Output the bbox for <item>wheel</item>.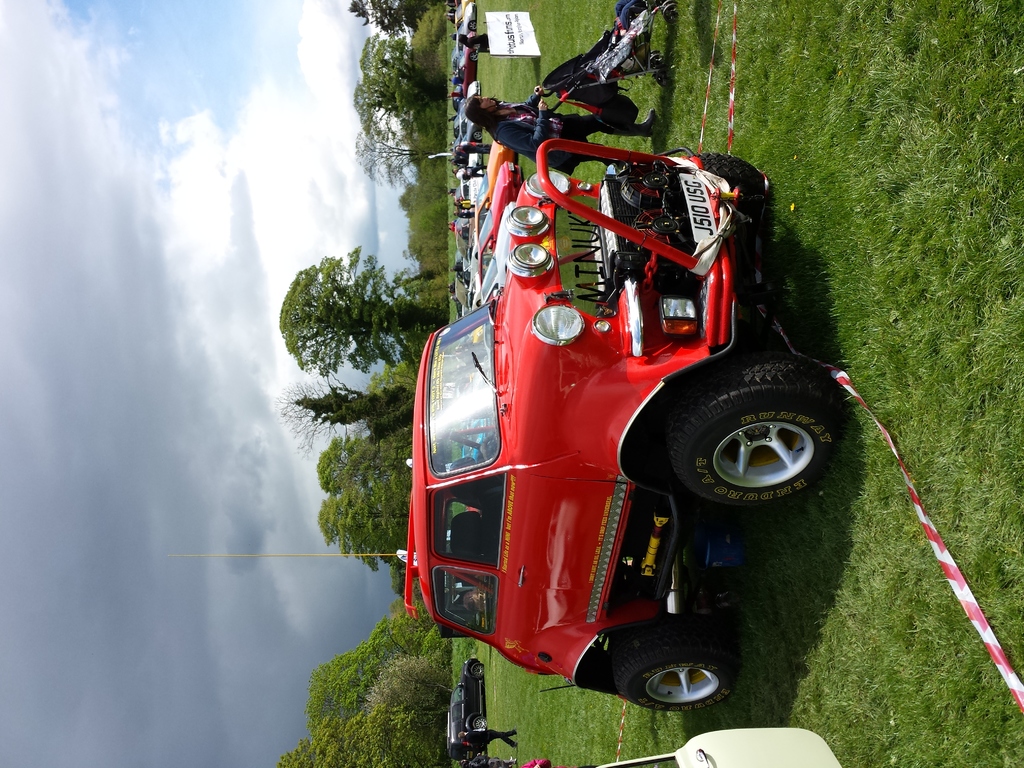
rect(472, 715, 490, 729).
